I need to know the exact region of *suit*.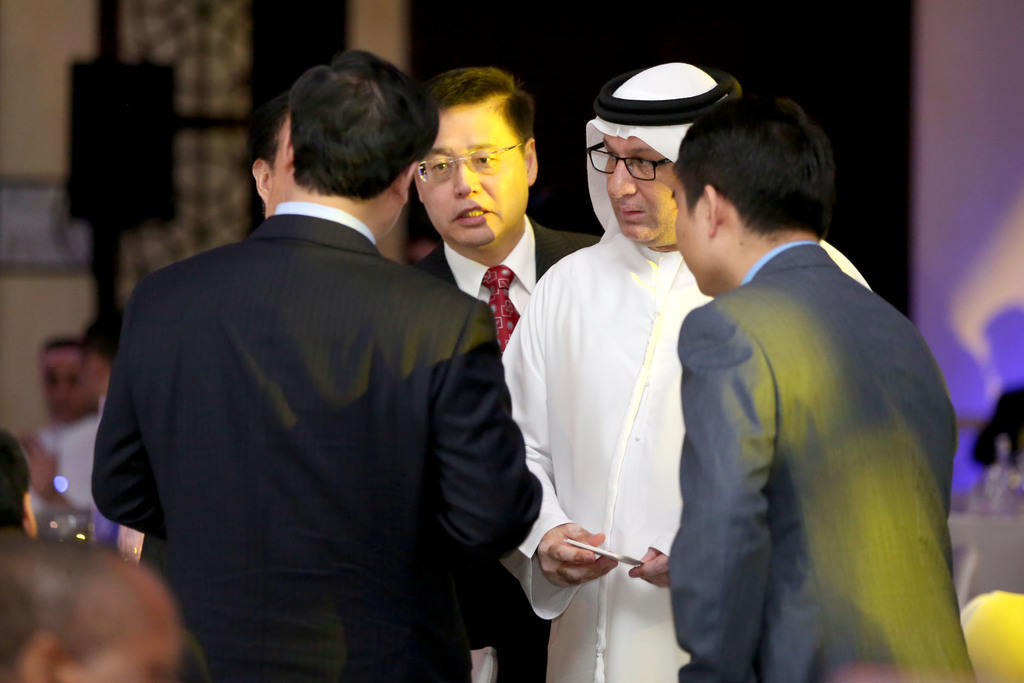
Region: locate(417, 215, 596, 682).
